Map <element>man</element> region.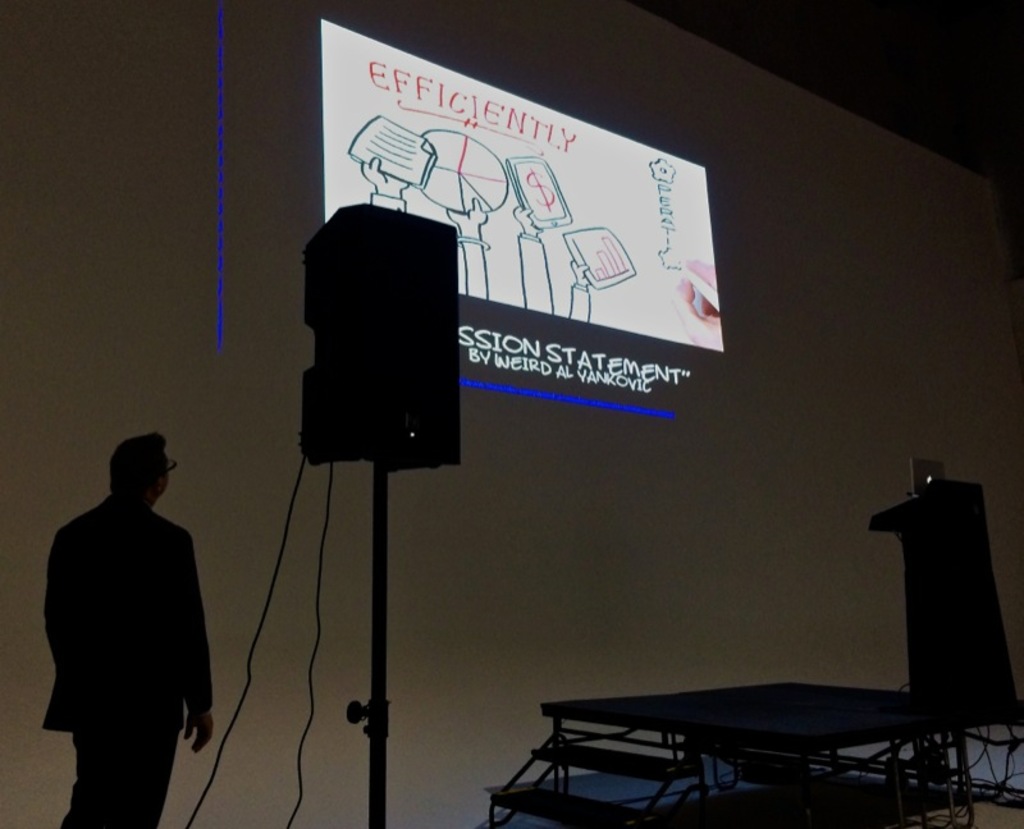
Mapped to detection(33, 412, 220, 824).
